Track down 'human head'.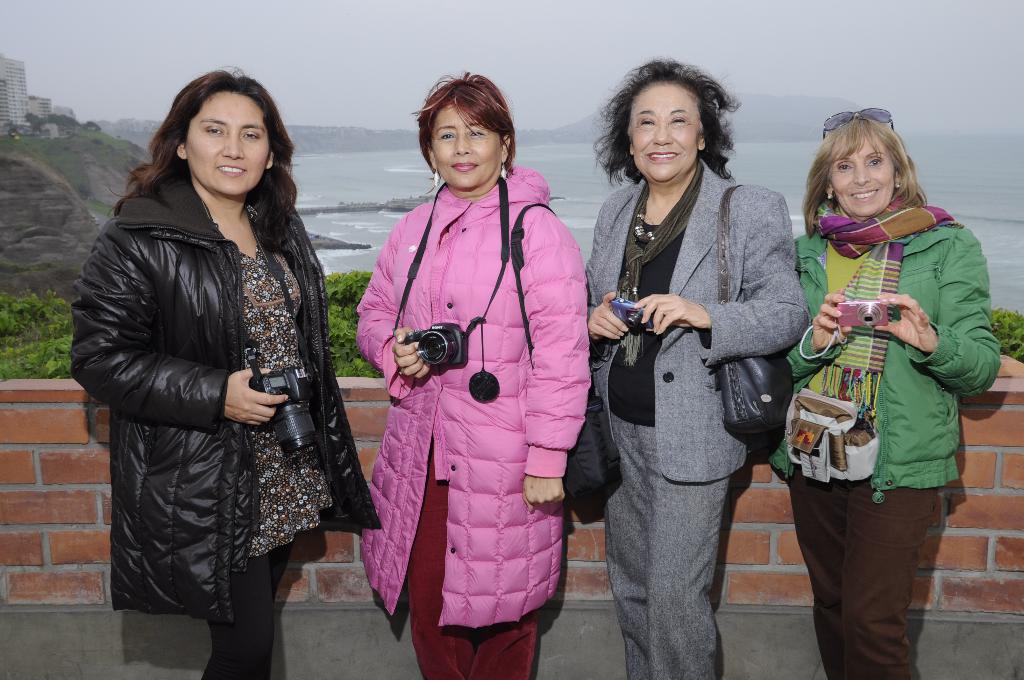
Tracked to pyautogui.locateOnScreen(407, 71, 531, 187).
